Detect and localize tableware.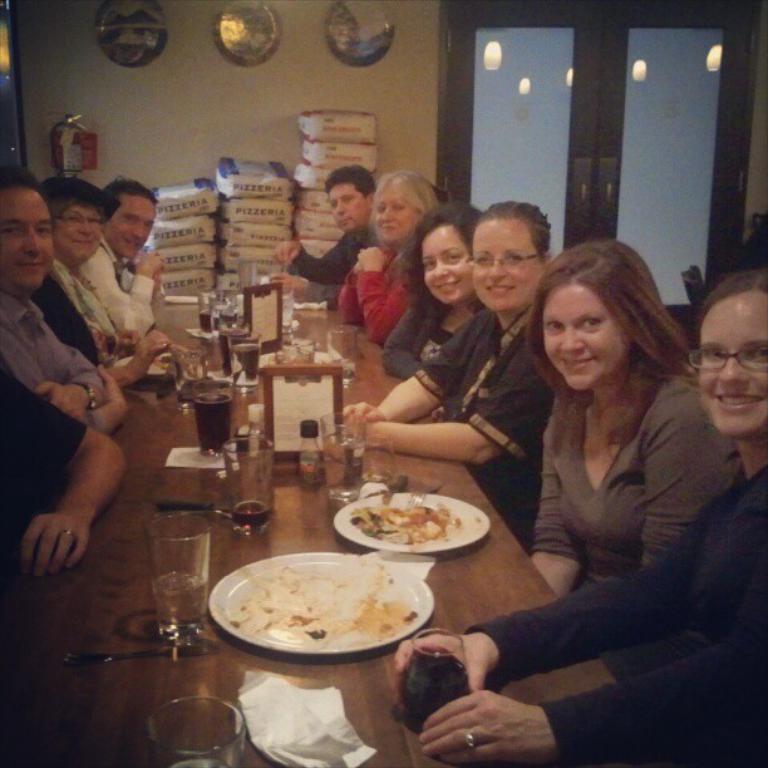
Localized at [397, 621, 471, 733].
